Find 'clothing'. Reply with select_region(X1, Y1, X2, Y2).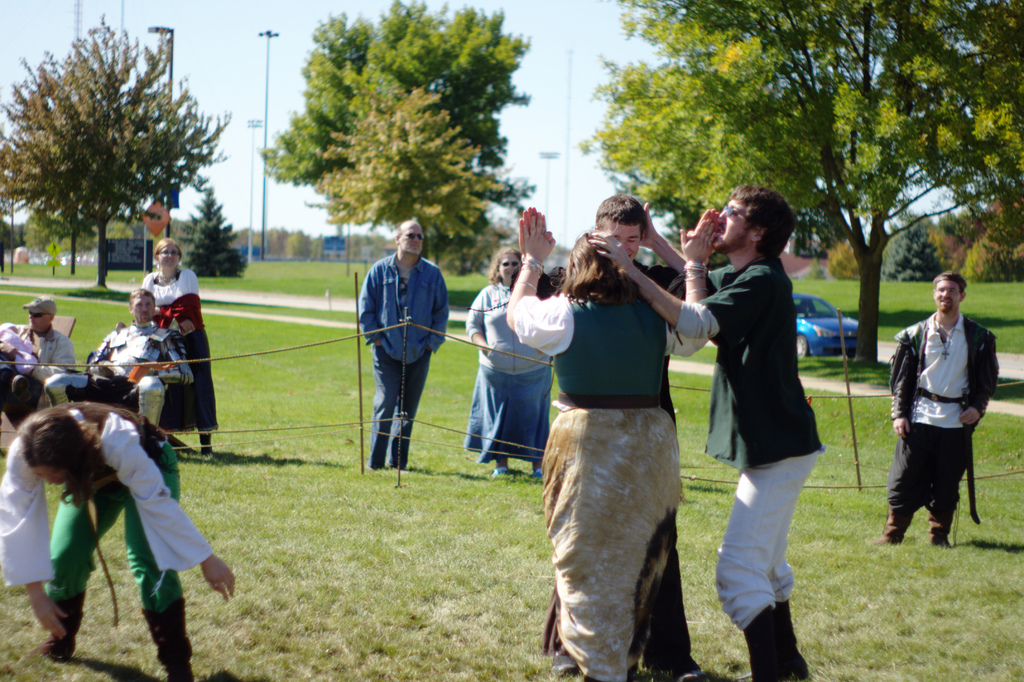
select_region(358, 248, 452, 467).
